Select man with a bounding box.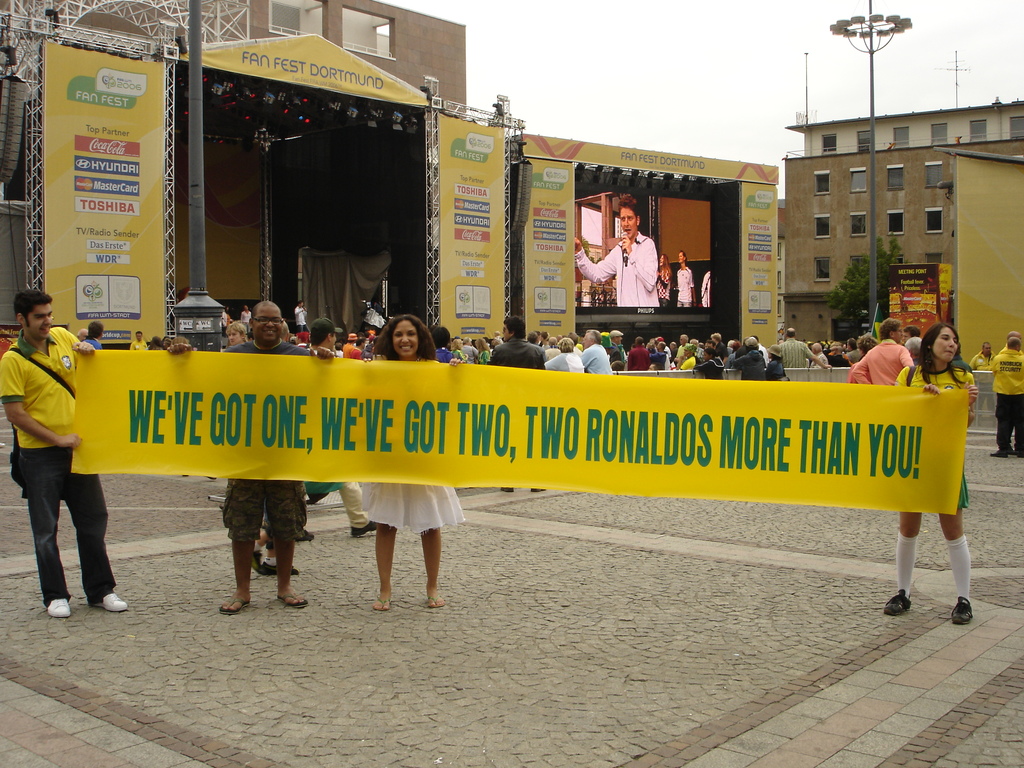
[488, 312, 548, 496].
